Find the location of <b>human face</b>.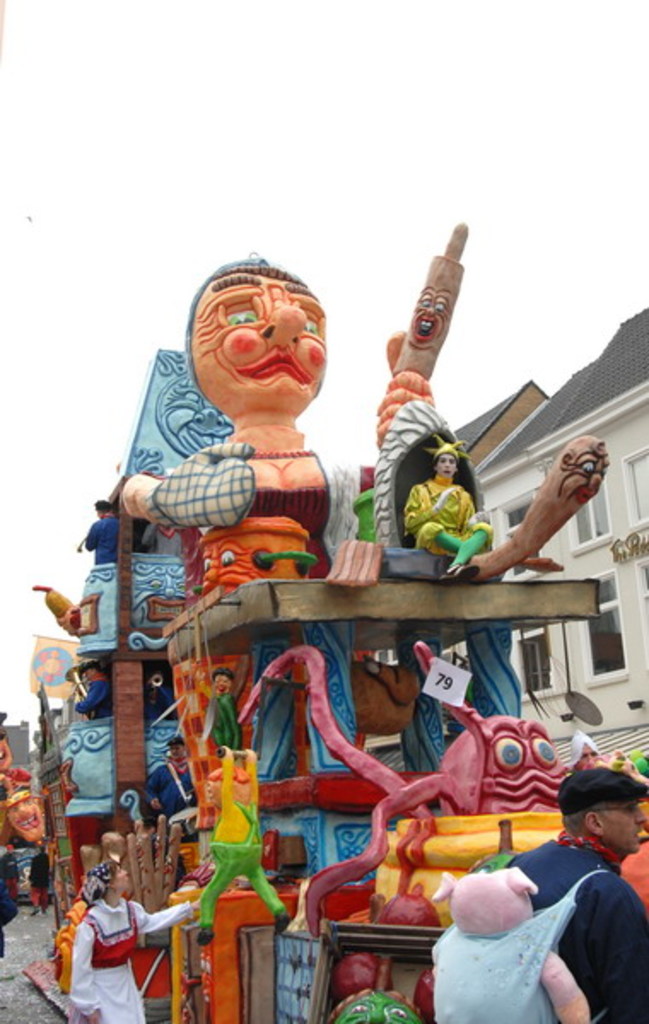
Location: <region>436, 456, 459, 473</region>.
